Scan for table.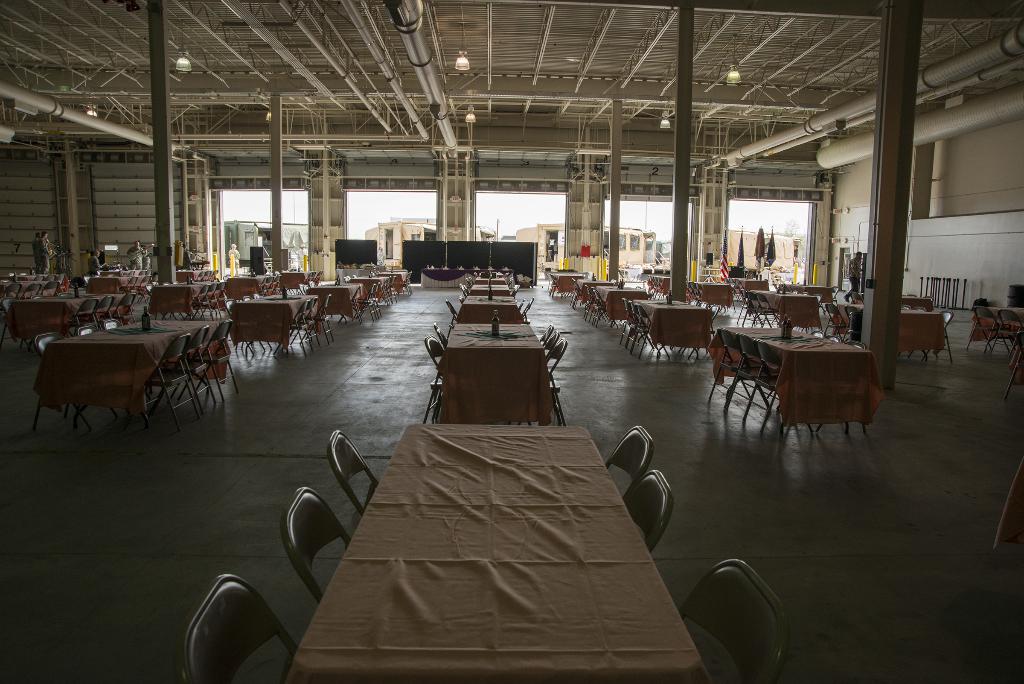
Scan result: left=684, top=279, right=725, bottom=316.
